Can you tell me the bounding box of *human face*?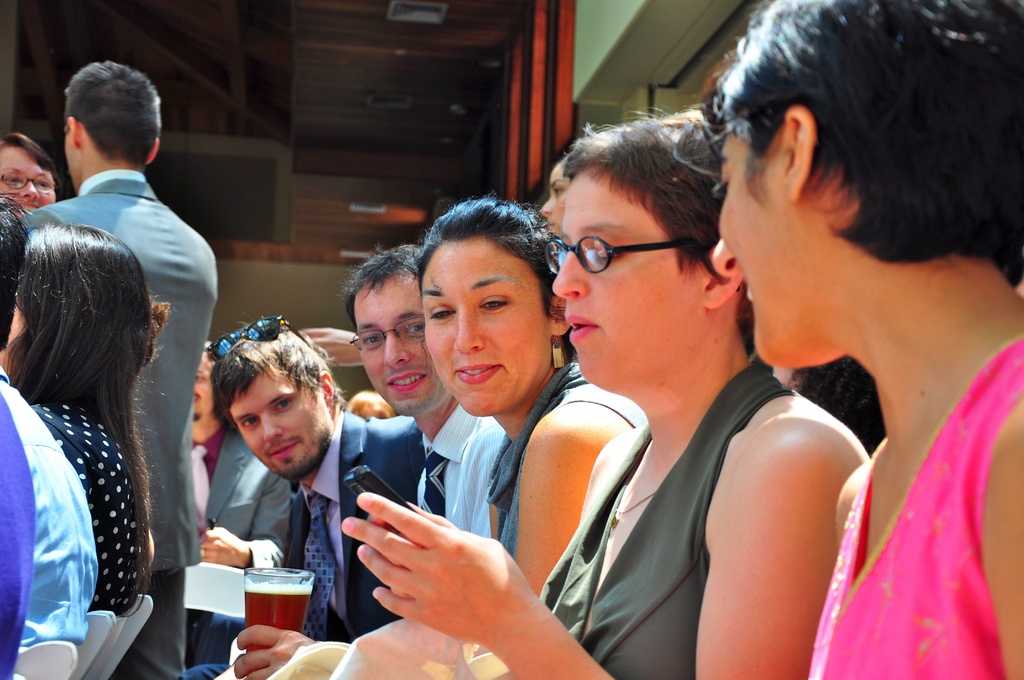
Rect(356, 273, 451, 423).
